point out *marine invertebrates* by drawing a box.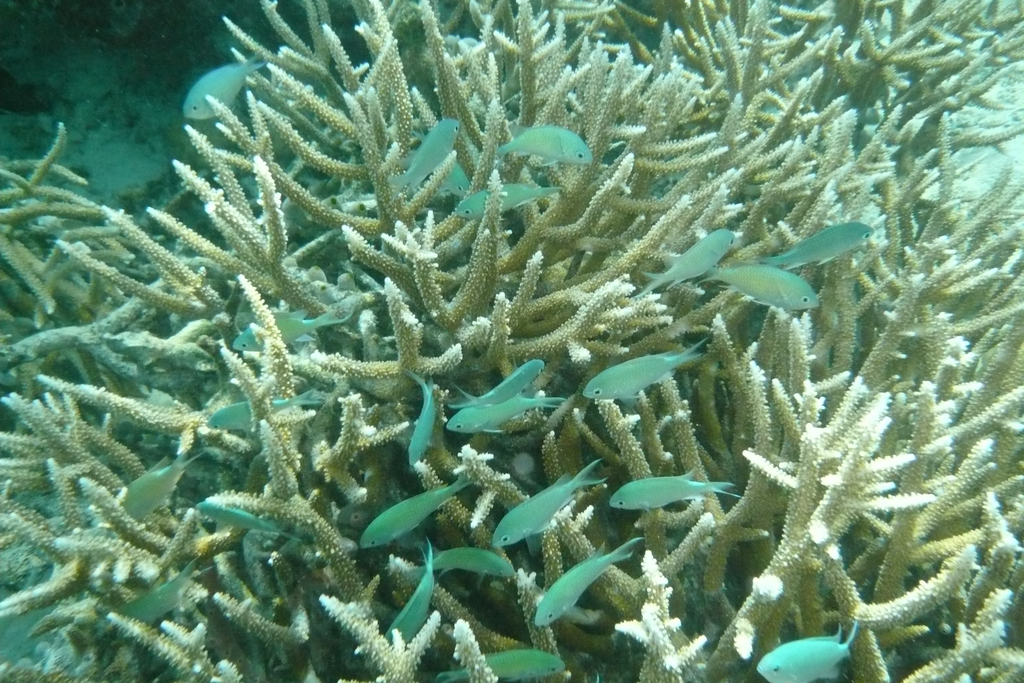
(492, 457, 612, 552).
